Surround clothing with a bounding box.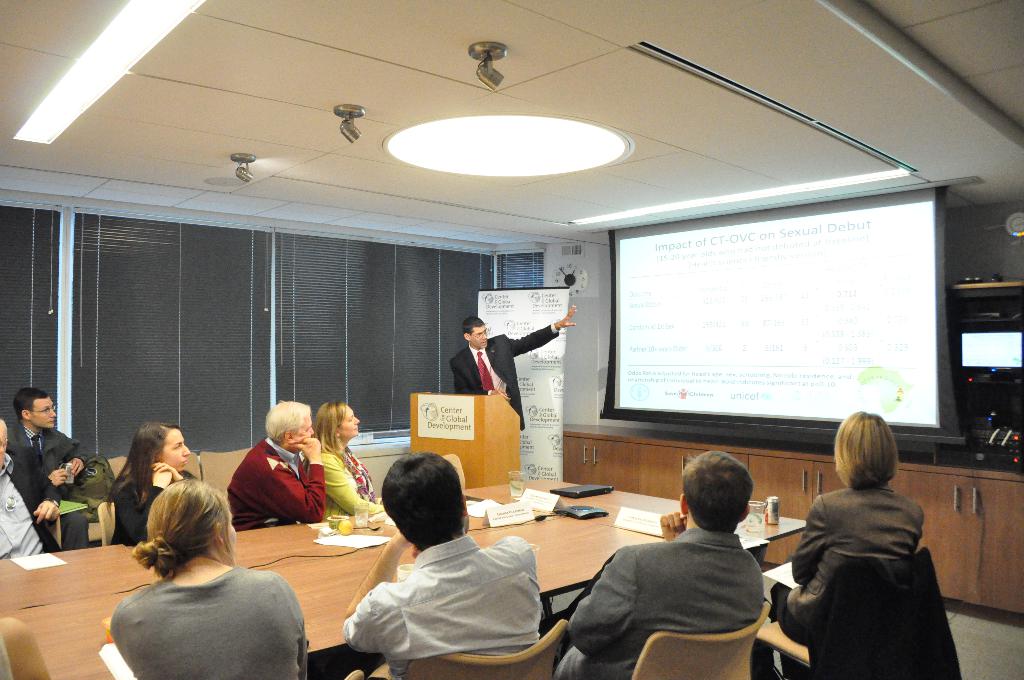
select_region(106, 573, 319, 679).
